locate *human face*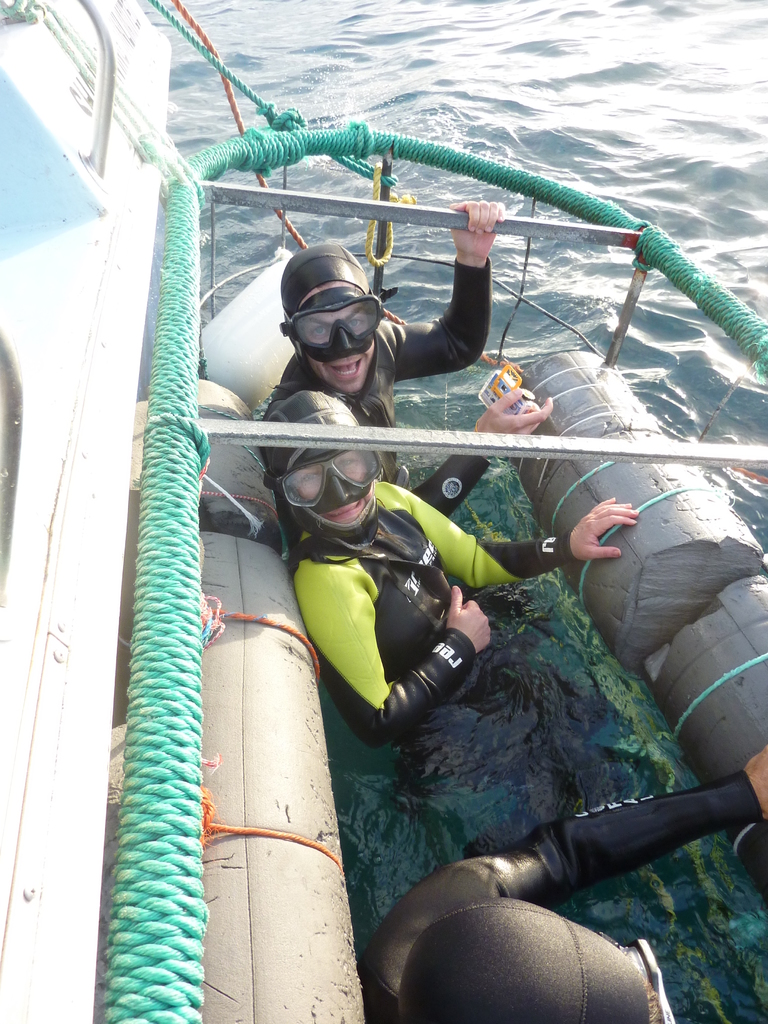
<region>293, 283, 379, 391</region>
